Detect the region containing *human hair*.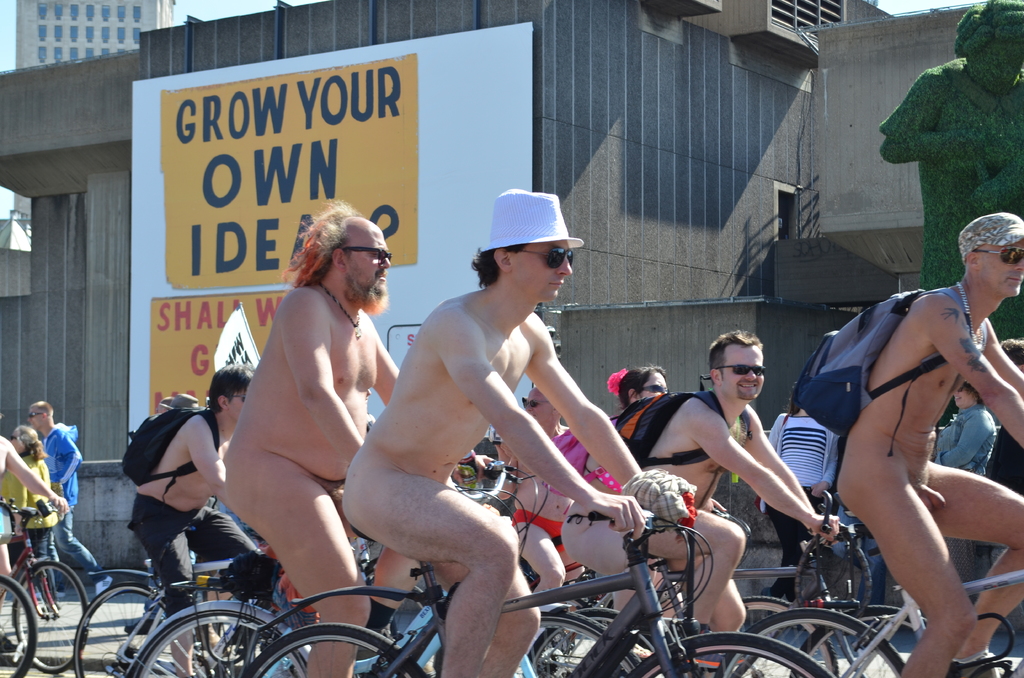
<box>211,369,253,412</box>.
